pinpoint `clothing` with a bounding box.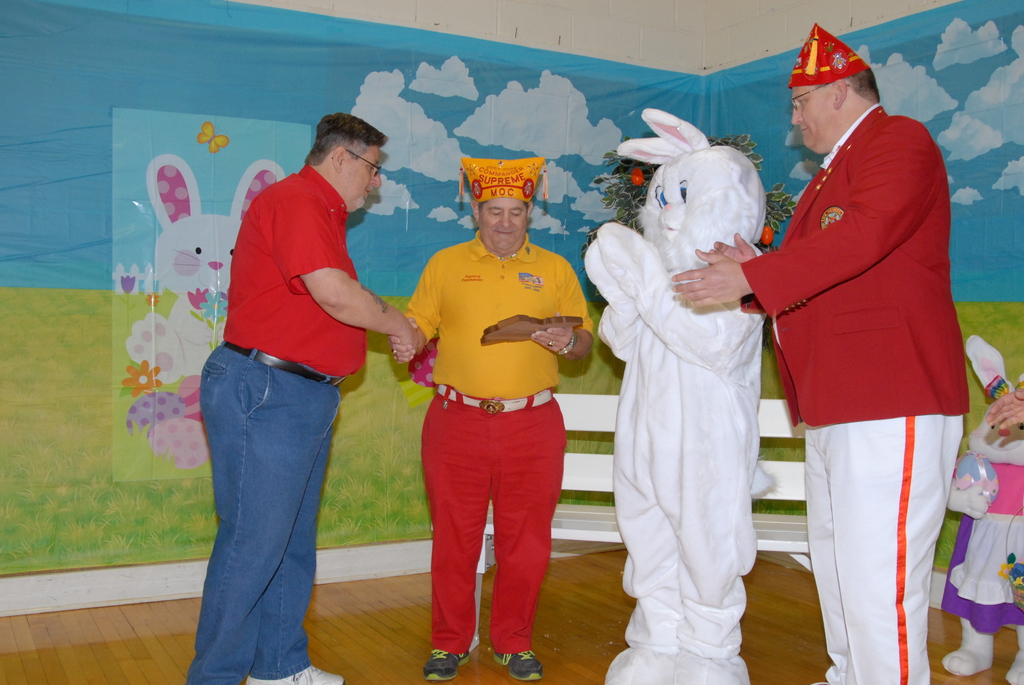
[196, 154, 380, 684].
